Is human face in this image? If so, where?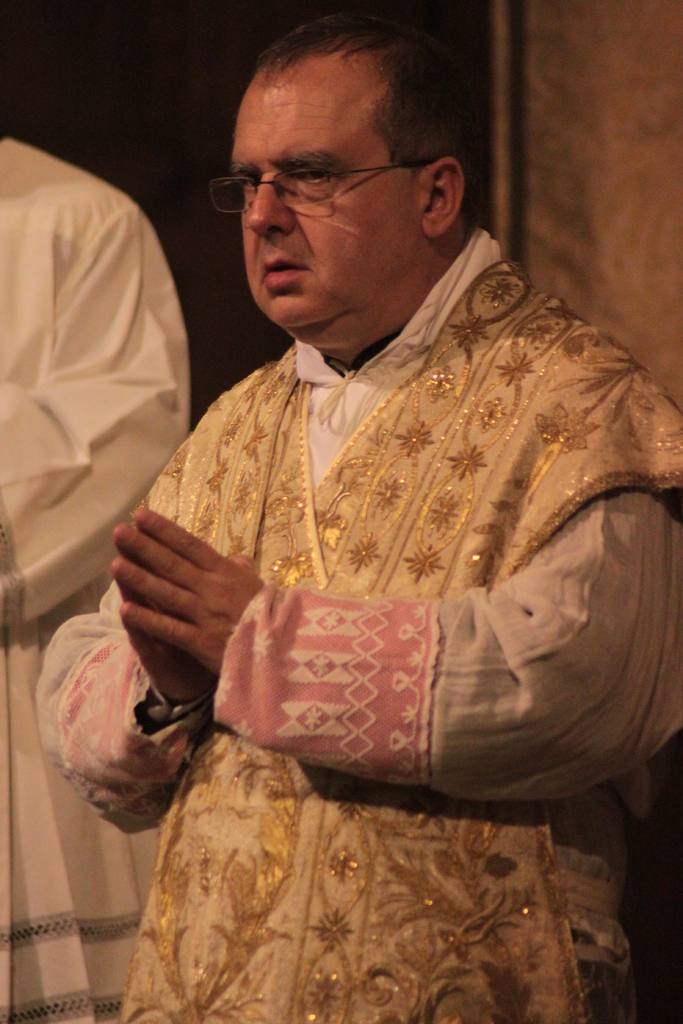
Yes, at [232, 55, 425, 333].
